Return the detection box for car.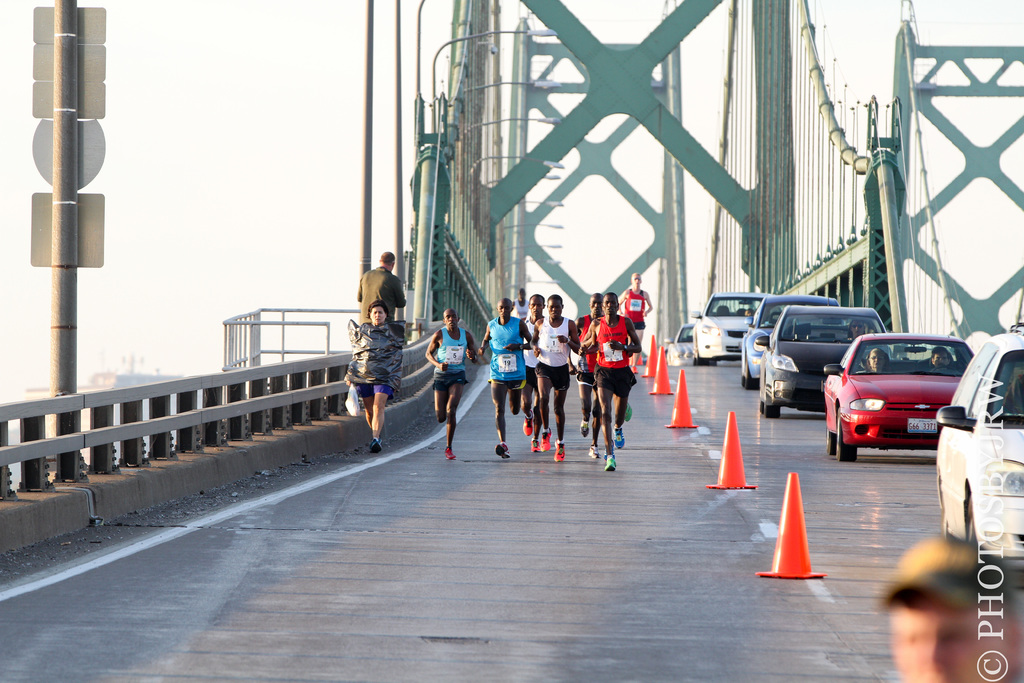
l=822, t=330, r=975, b=464.
